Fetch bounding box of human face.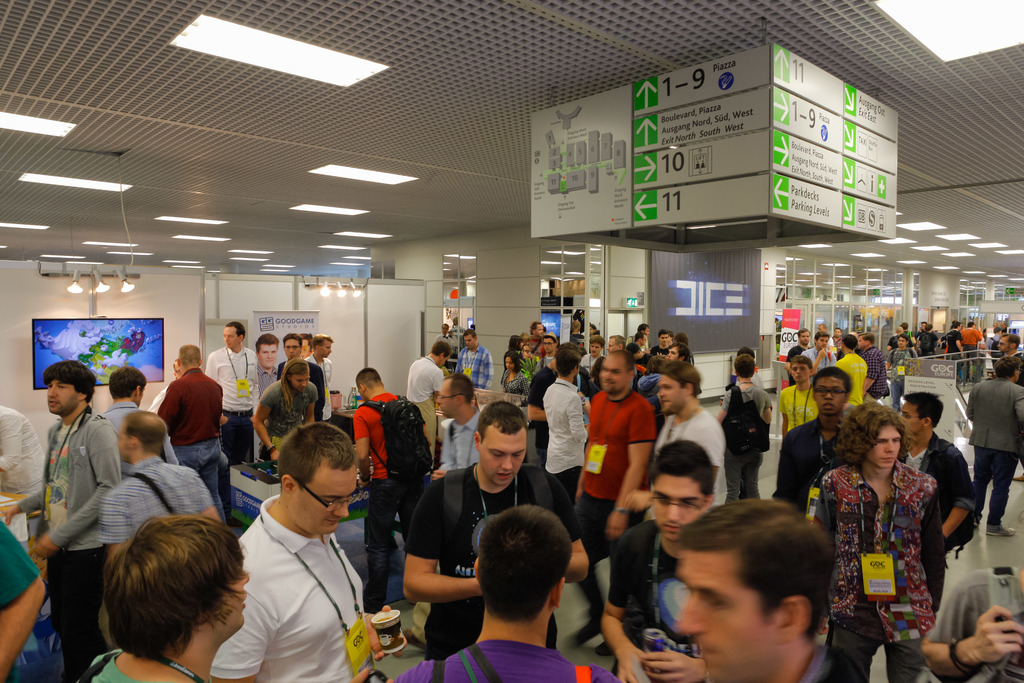
Bbox: [322, 339, 331, 361].
